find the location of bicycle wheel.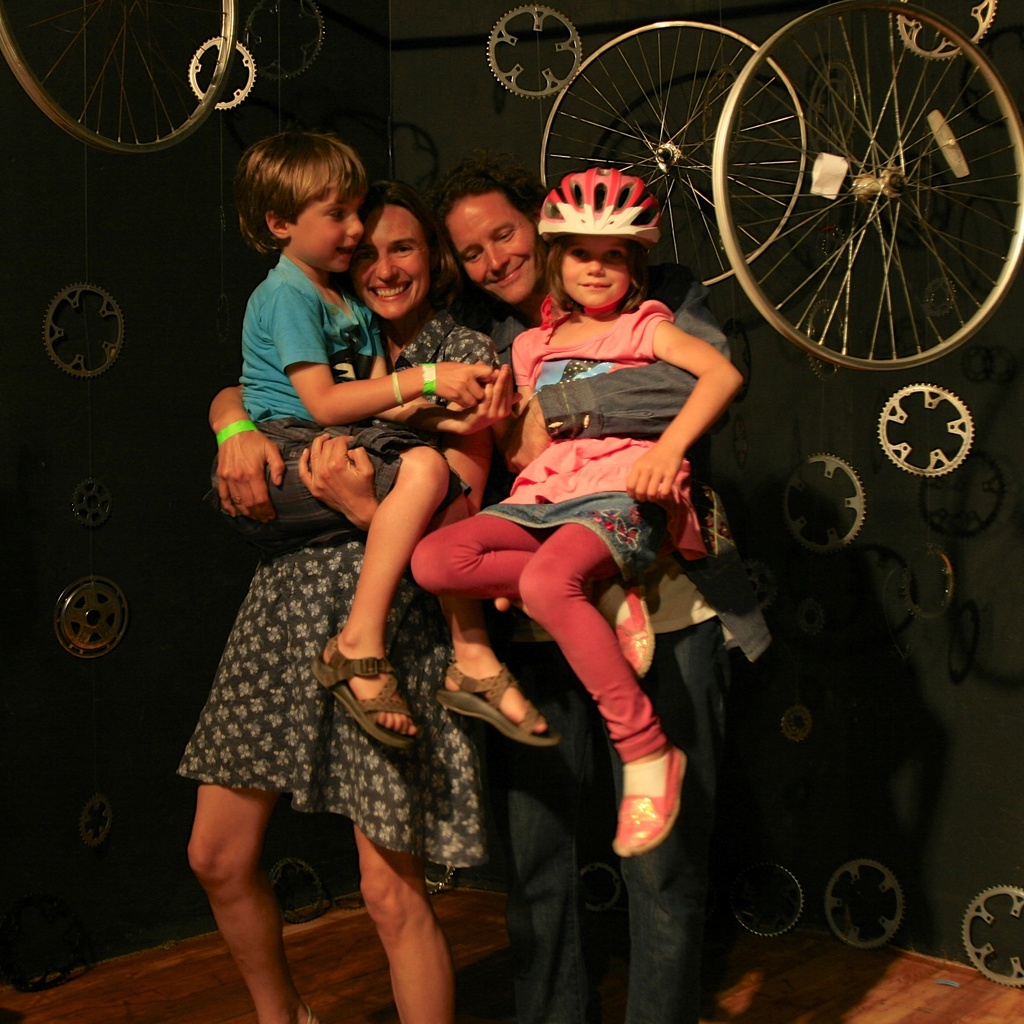
Location: <bbox>534, 12, 812, 293</bbox>.
